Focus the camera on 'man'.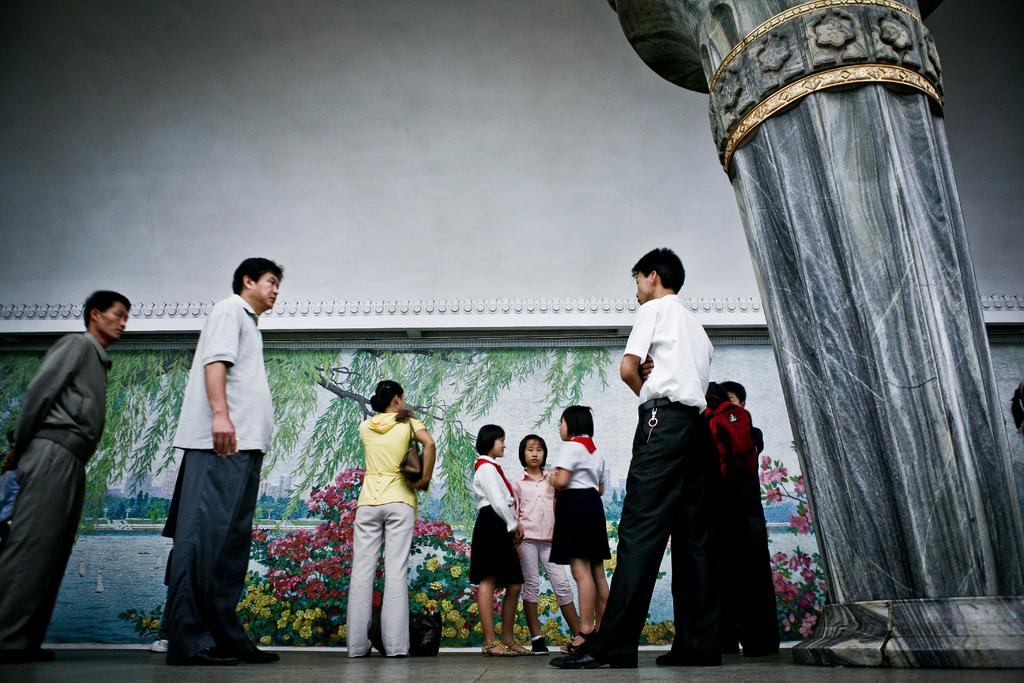
Focus region: region(546, 244, 714, 668).
